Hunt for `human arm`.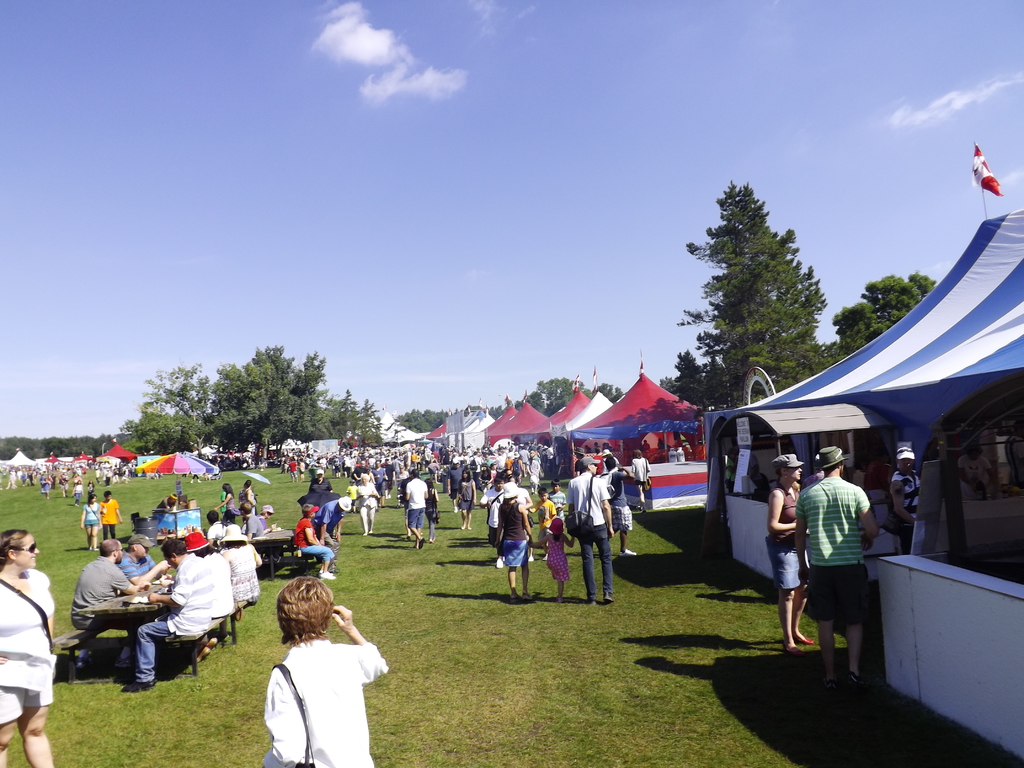
Hunted down at <region>303, 518, 324, 544</region>.
